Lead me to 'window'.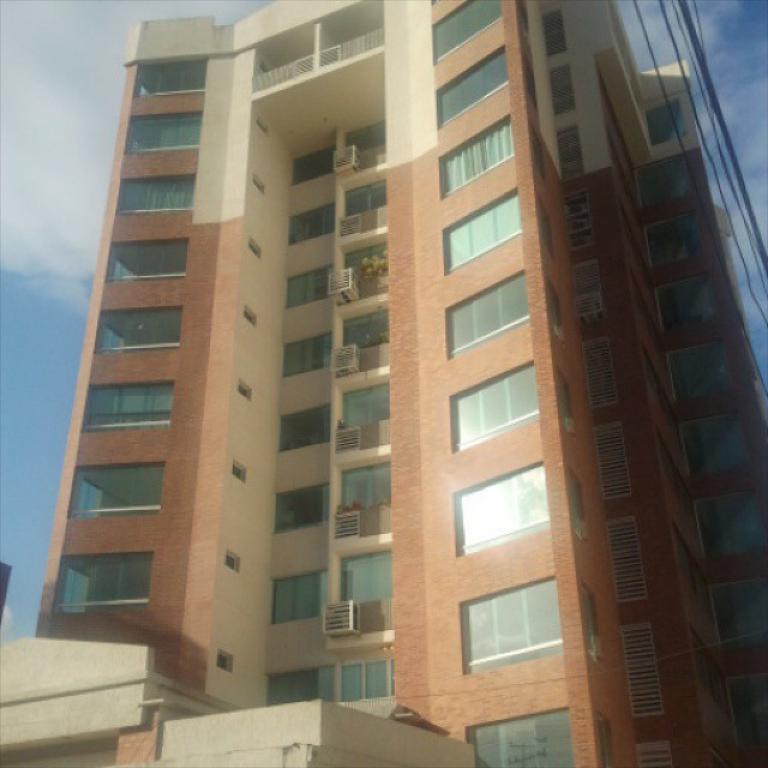
Lead to x1=288 y1=202 x2=340 y2=247.
